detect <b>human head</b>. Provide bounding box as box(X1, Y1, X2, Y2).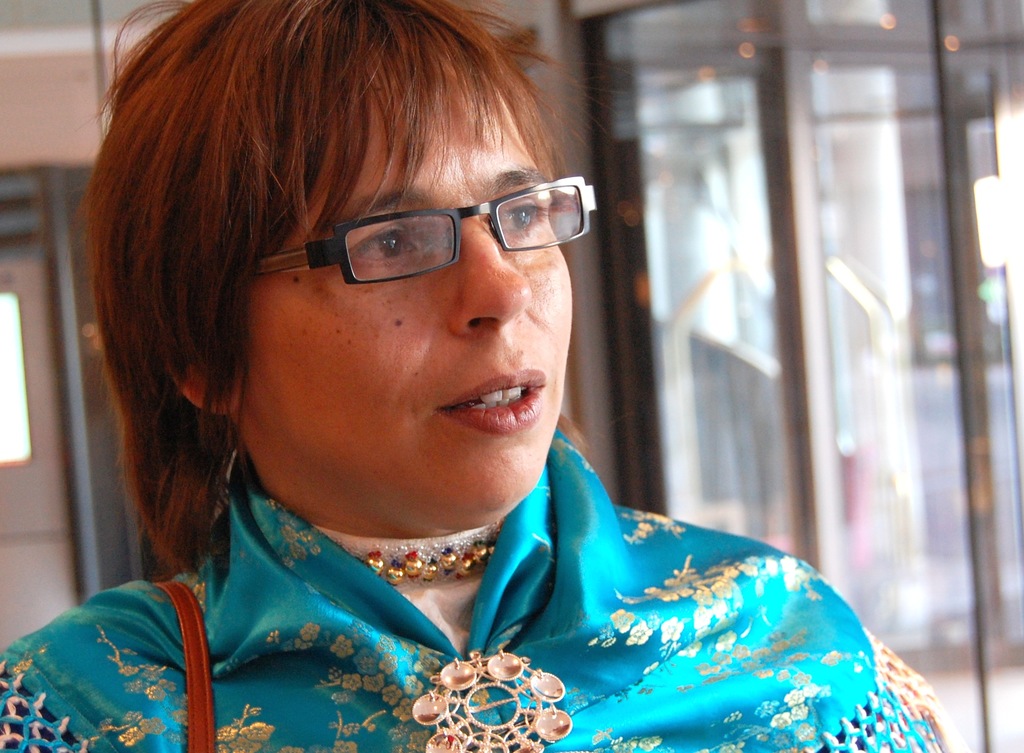
box(111, 10, 593, 527).
